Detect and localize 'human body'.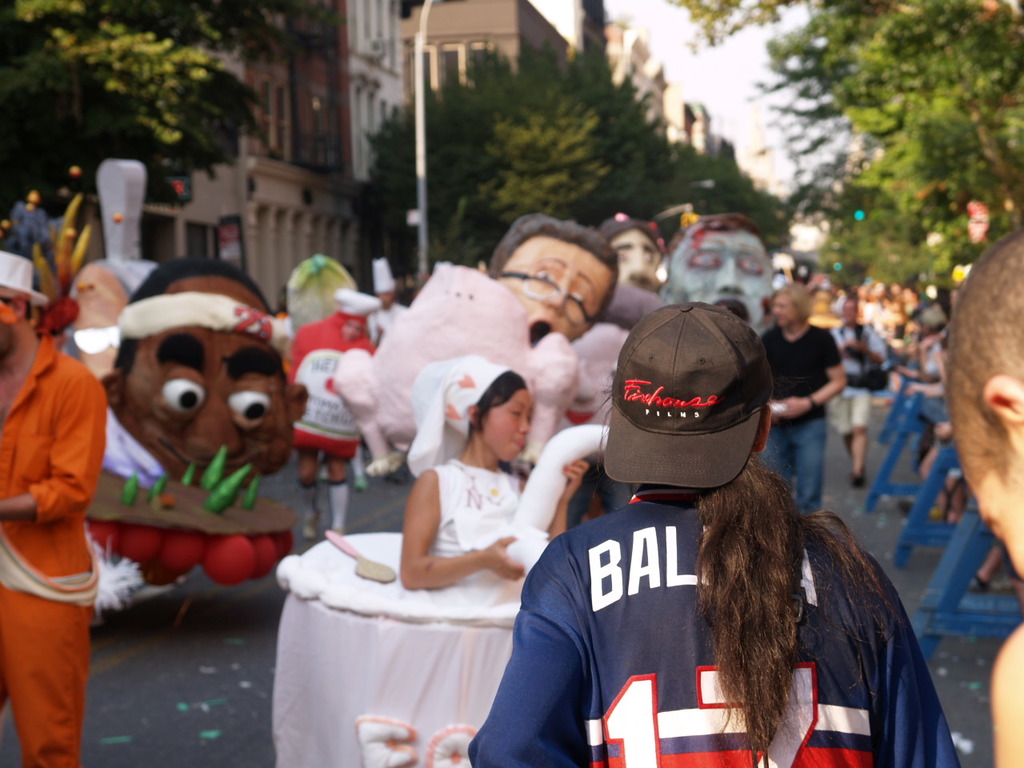
Localized at x1=604, y1=198, x2=672, y2=318.
